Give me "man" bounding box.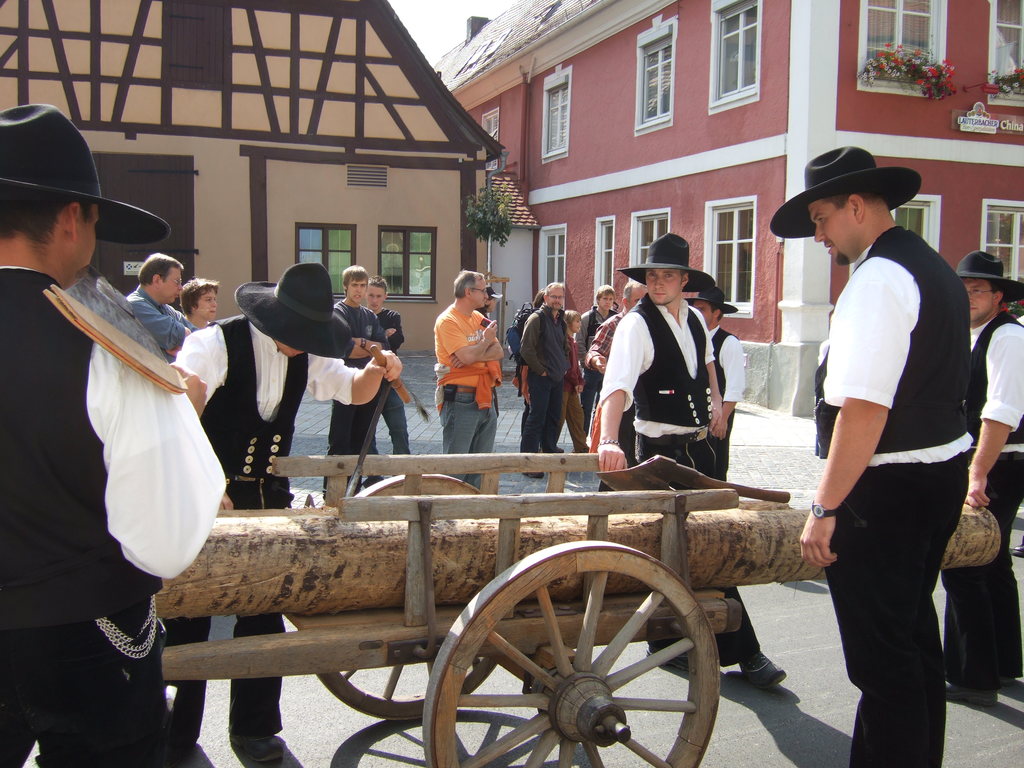
x1=176, y1=262, x2=402, y2=762.
